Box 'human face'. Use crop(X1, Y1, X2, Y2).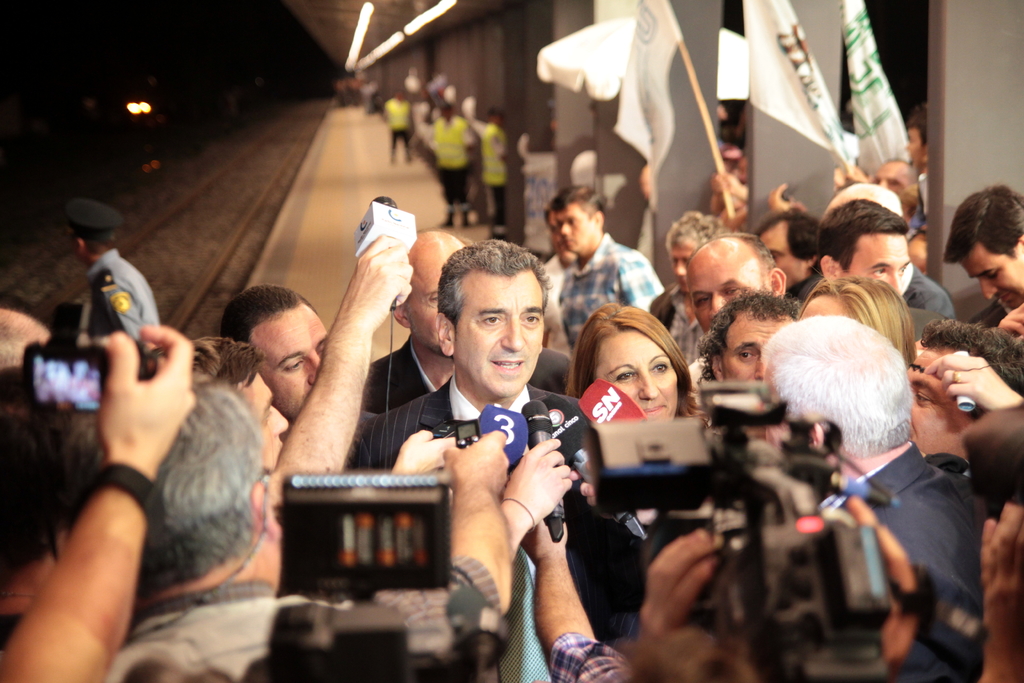
crop(250, 305, 330, 418).
